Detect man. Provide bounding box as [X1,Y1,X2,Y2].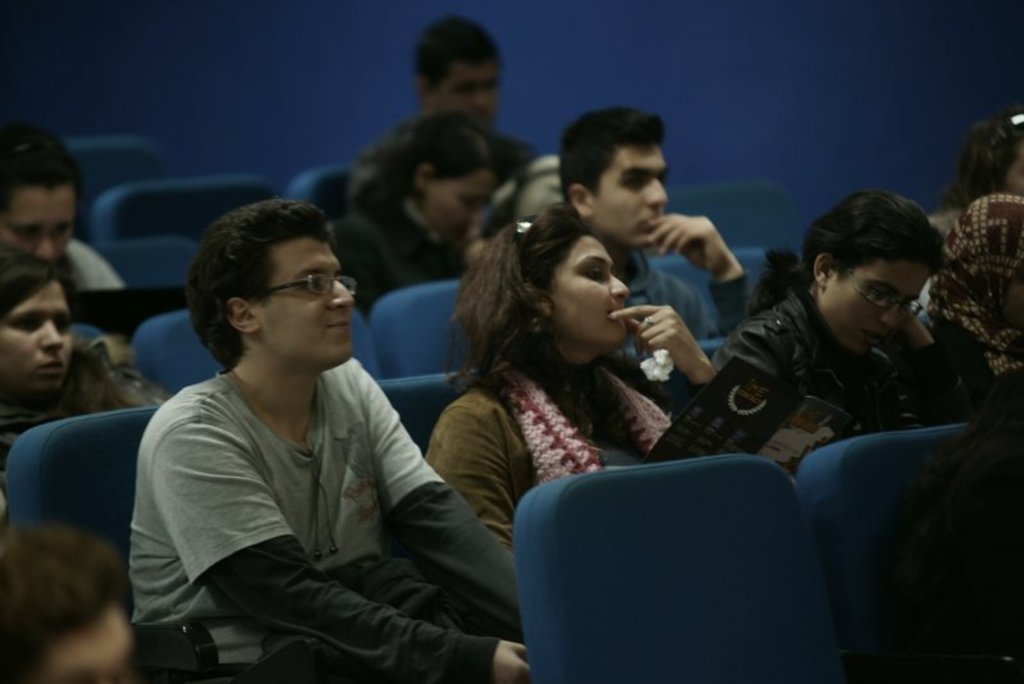
[0,520,146,683].
